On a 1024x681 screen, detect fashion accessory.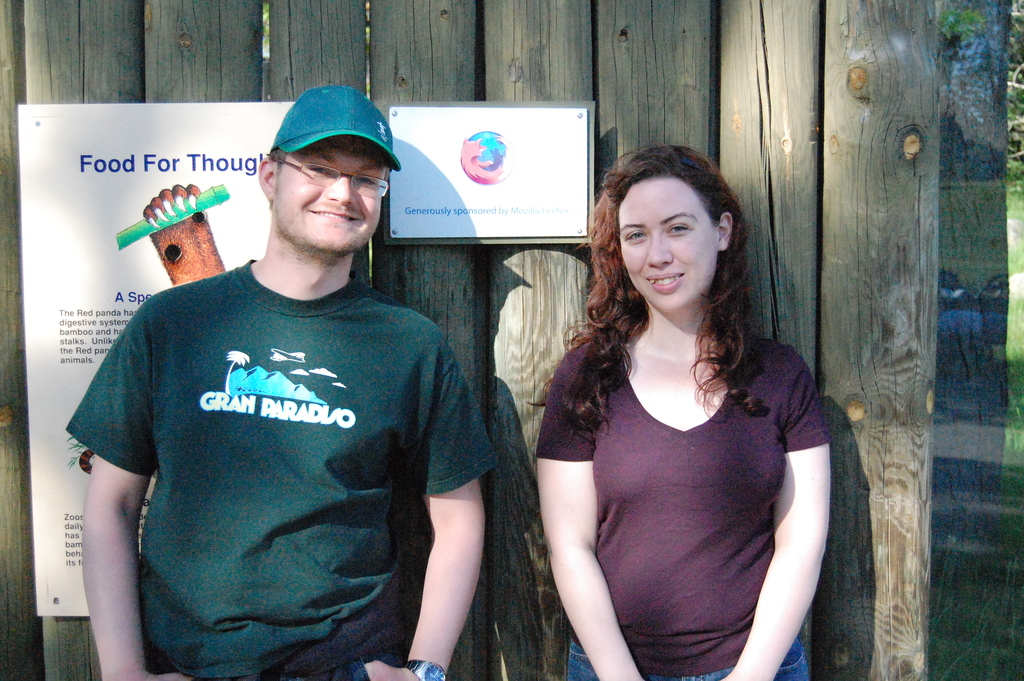
l=399, t=659, r=449, b=680.
